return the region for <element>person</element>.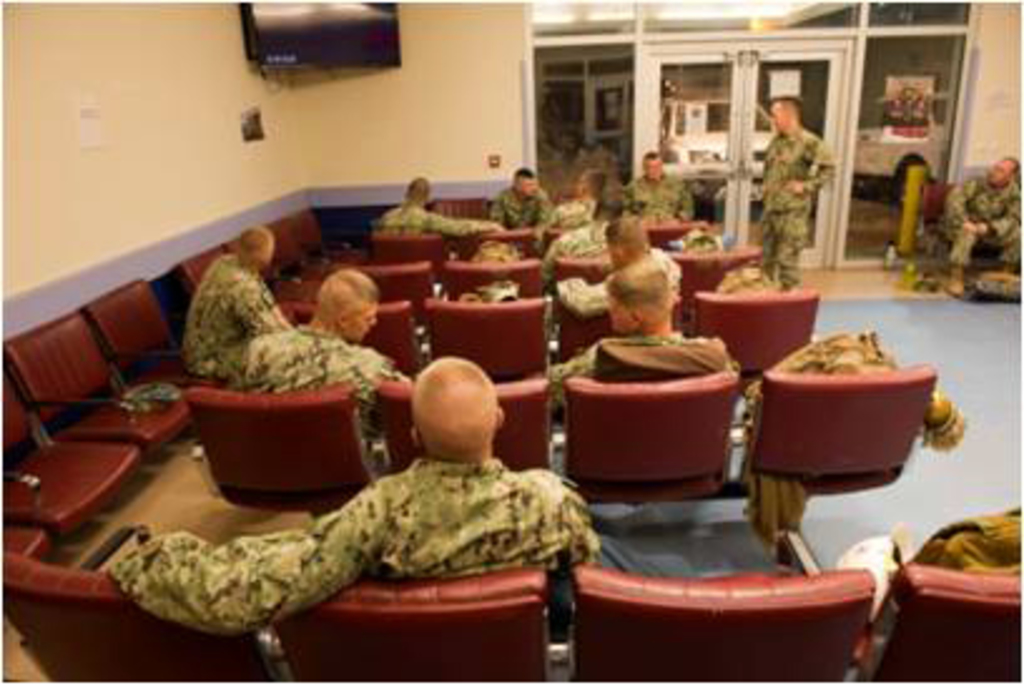
x1=758 y1=85 x2=836 y2=281.
